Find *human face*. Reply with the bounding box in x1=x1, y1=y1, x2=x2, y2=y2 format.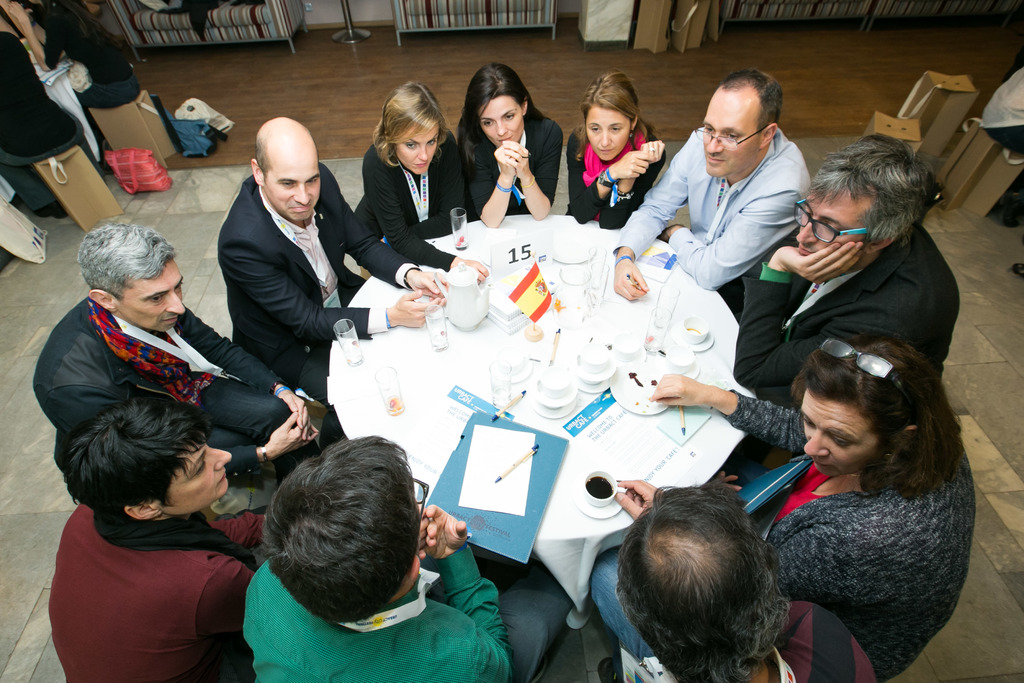
x1=155, y1=445, x2=240, y2=516.
